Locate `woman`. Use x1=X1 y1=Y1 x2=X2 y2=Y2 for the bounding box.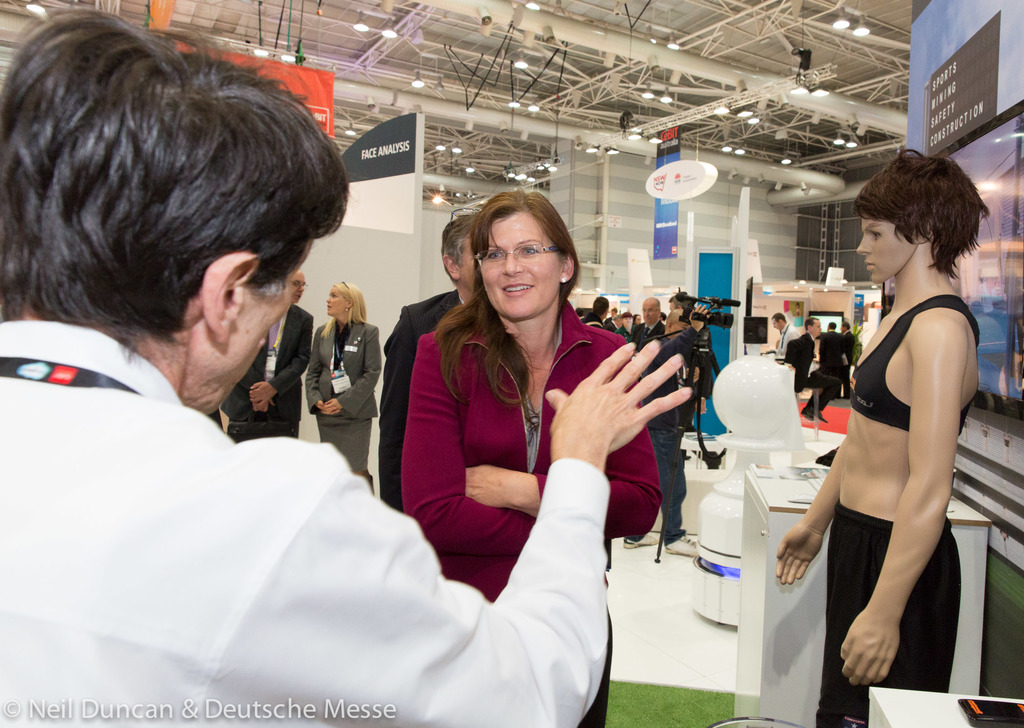
x1=385 y1=185 x2=608 y2=625.
